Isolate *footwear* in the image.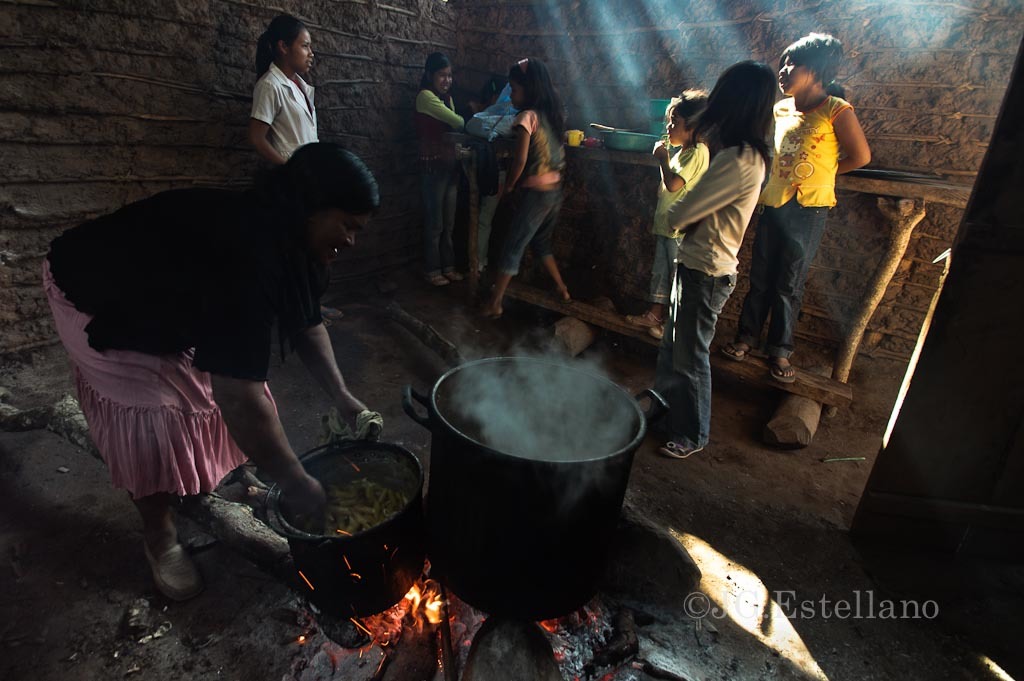
Isolated region: bbox(450, 271, 465, 281).
